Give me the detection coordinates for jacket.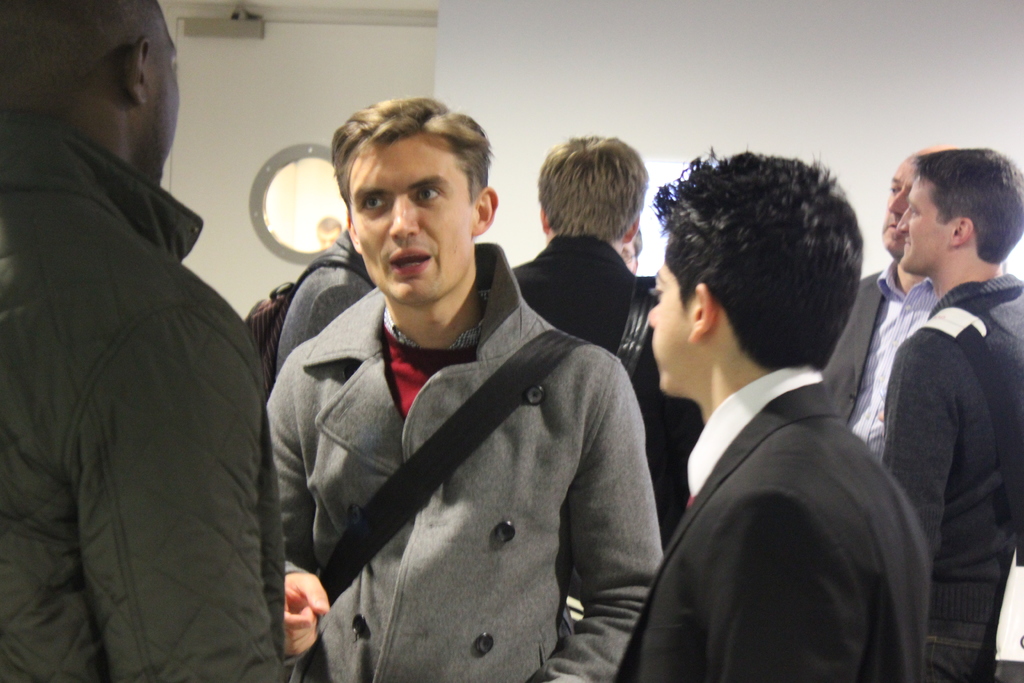
<region>7, 0, 269, 635</region>.
